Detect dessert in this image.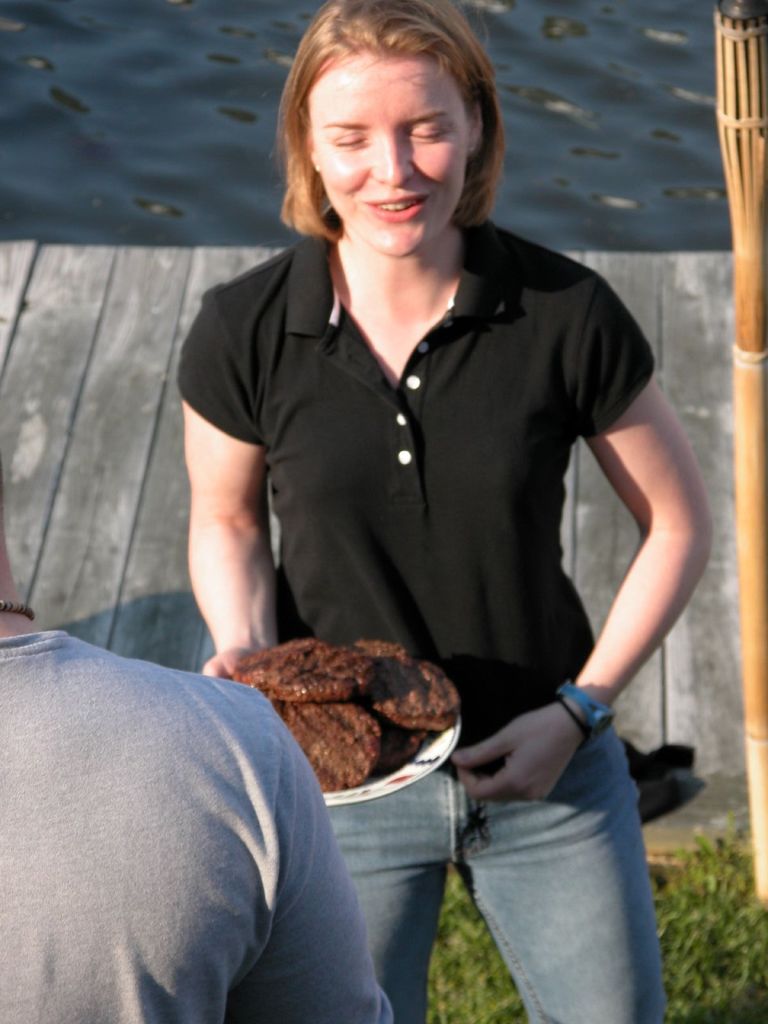
Detection: BBox(272, 703, 386, 799).
